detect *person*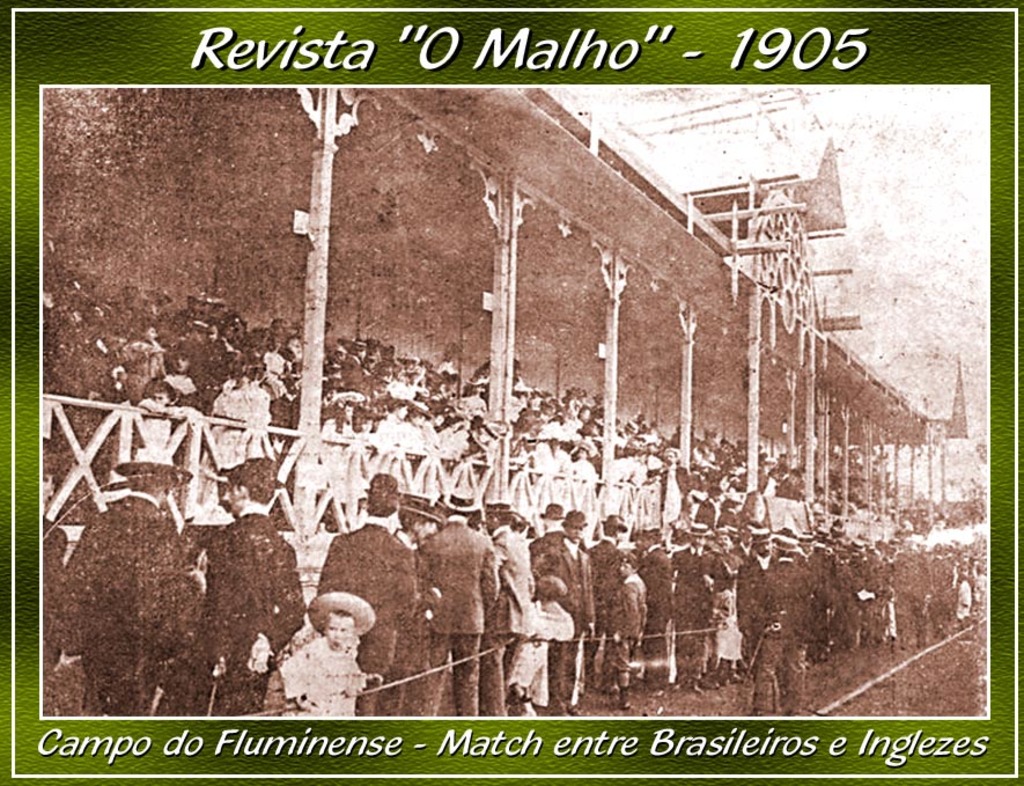
pyautogui.locateOnScreen(517, 513, 604, 700)
